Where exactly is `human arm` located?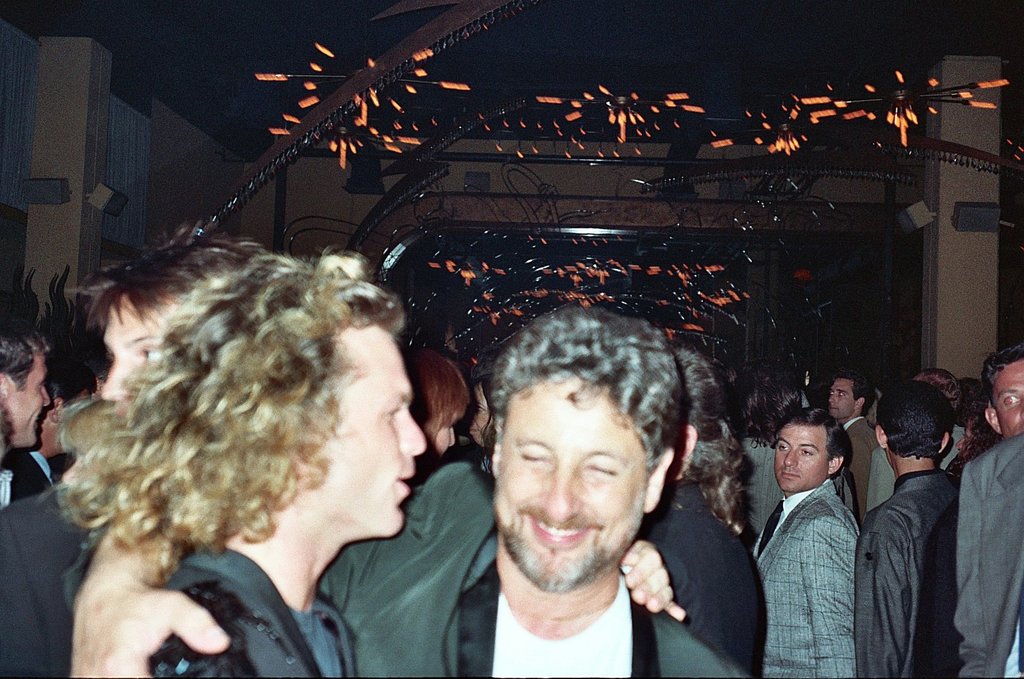
Its bounding box is [left=853, top=500, right=932, bottom=678].
